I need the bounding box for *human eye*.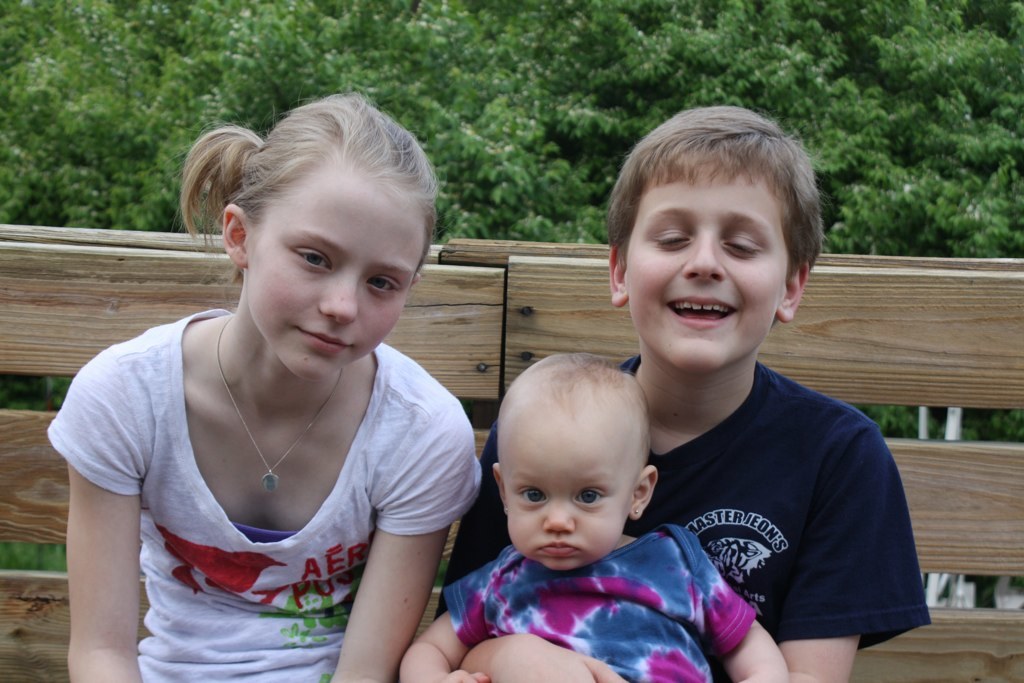
Here it is: [left=291, top=247, right=339, bottom=278].
